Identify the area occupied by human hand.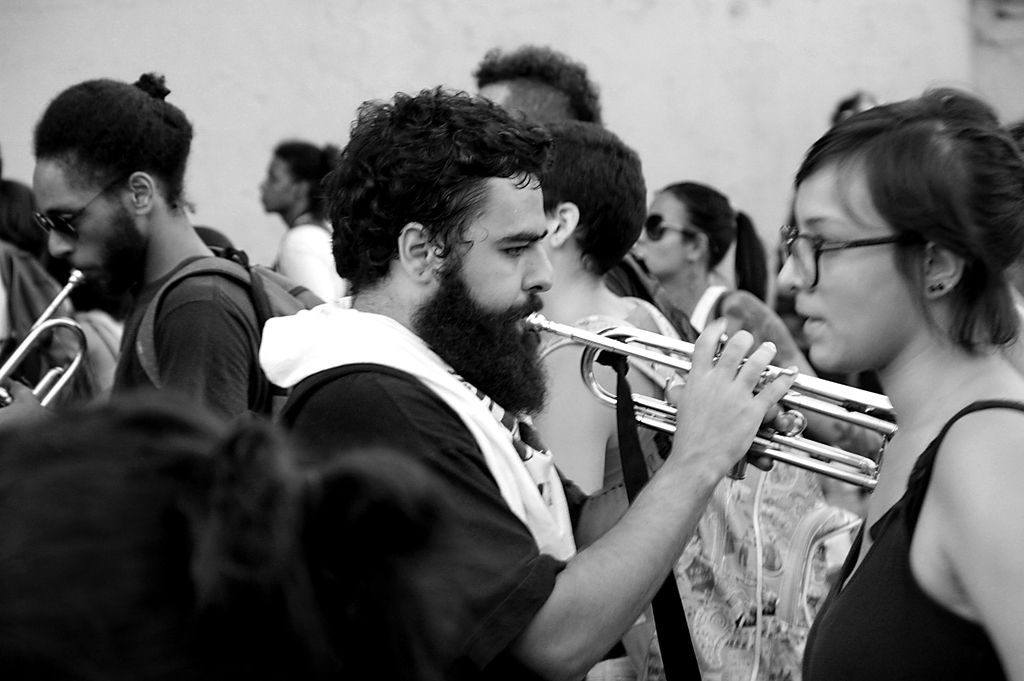
Area: [0, 376, 45, 413].
